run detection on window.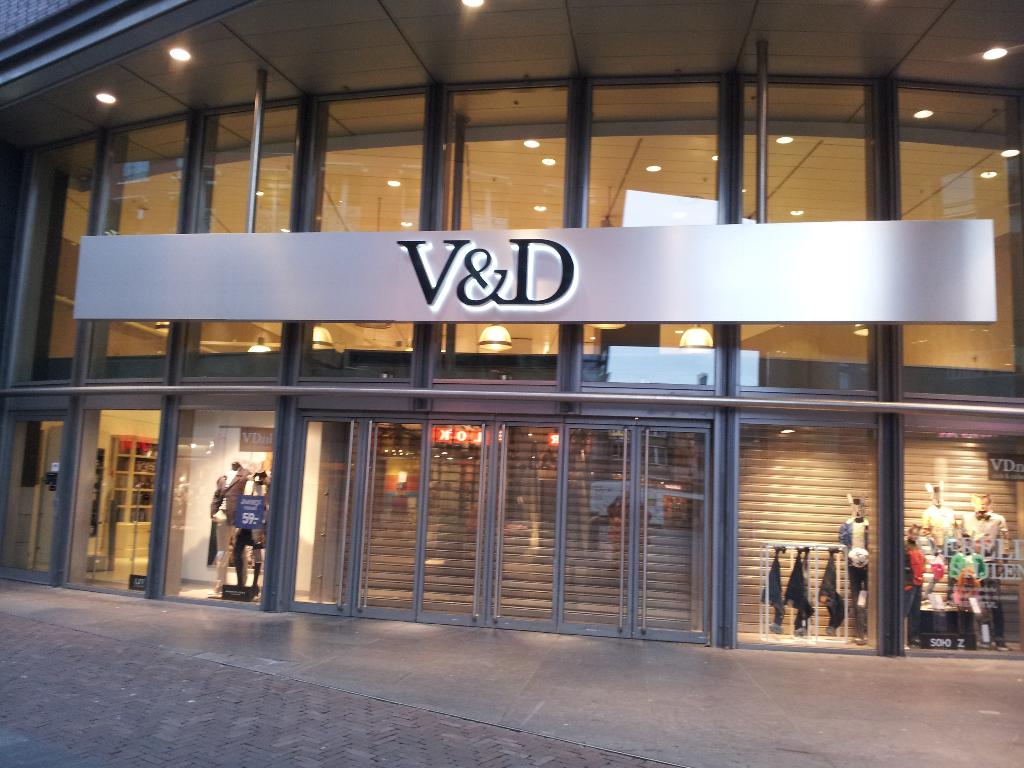
Result: Rect(739, 412, 881, 652).
